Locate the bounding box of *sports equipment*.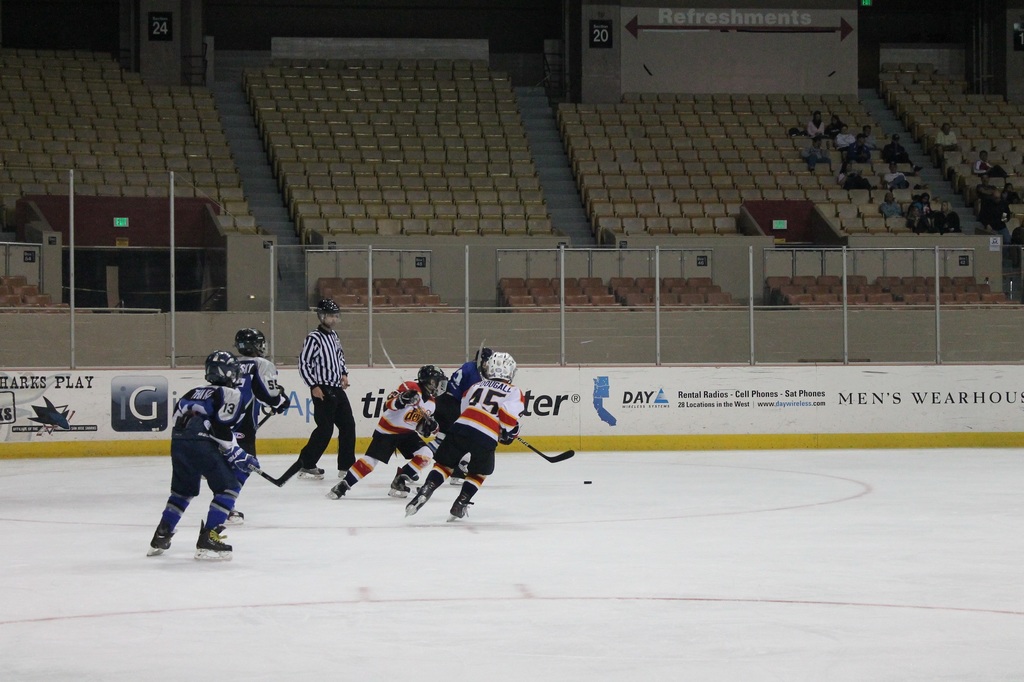
Bounding box: bbox=(219, 449, 306, 488).
